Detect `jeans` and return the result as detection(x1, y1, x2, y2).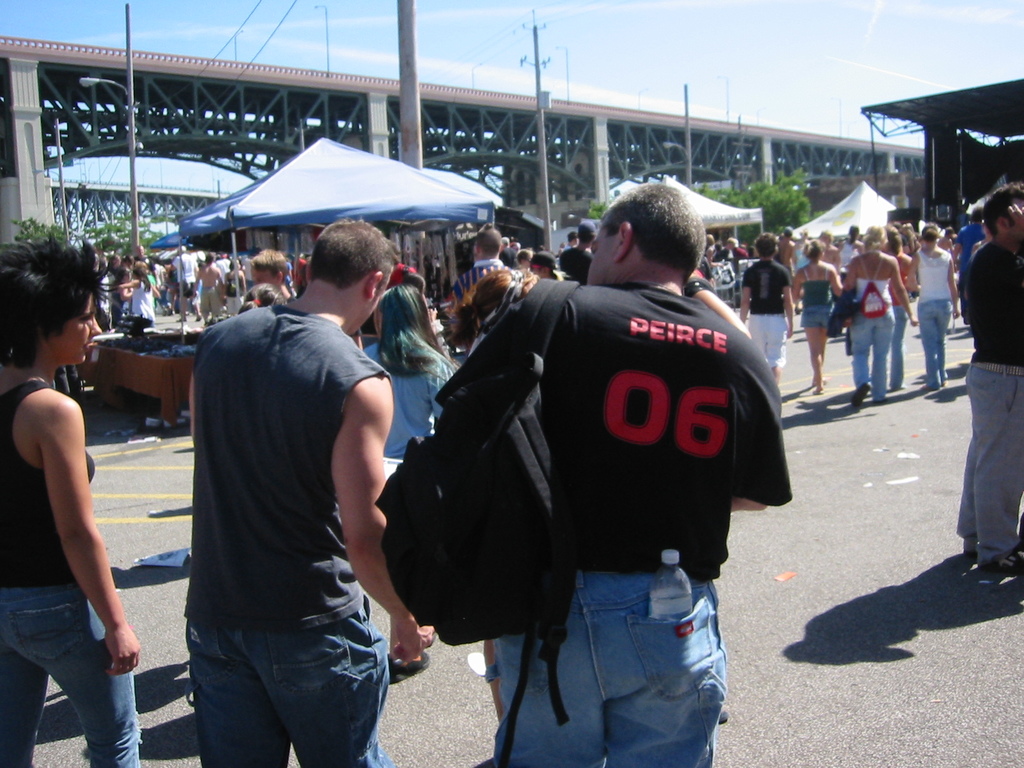
detection(890, 301, 907, 387).
